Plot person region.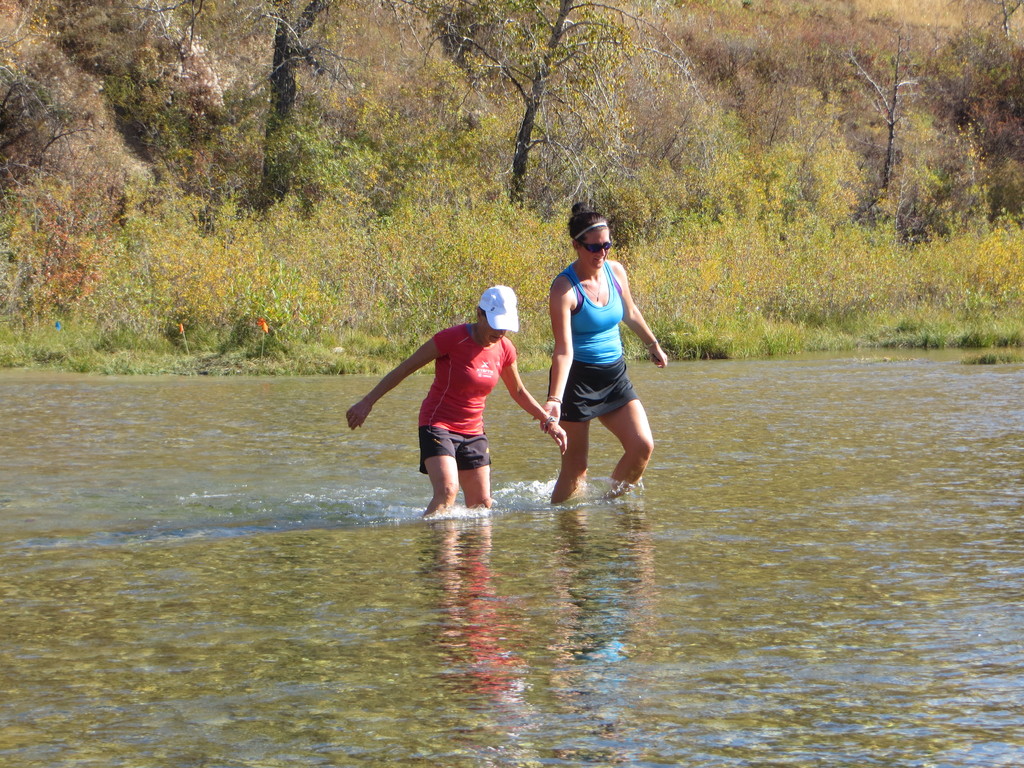
Plotted at [x1=340, y1=282, x2=567, y2=521].
